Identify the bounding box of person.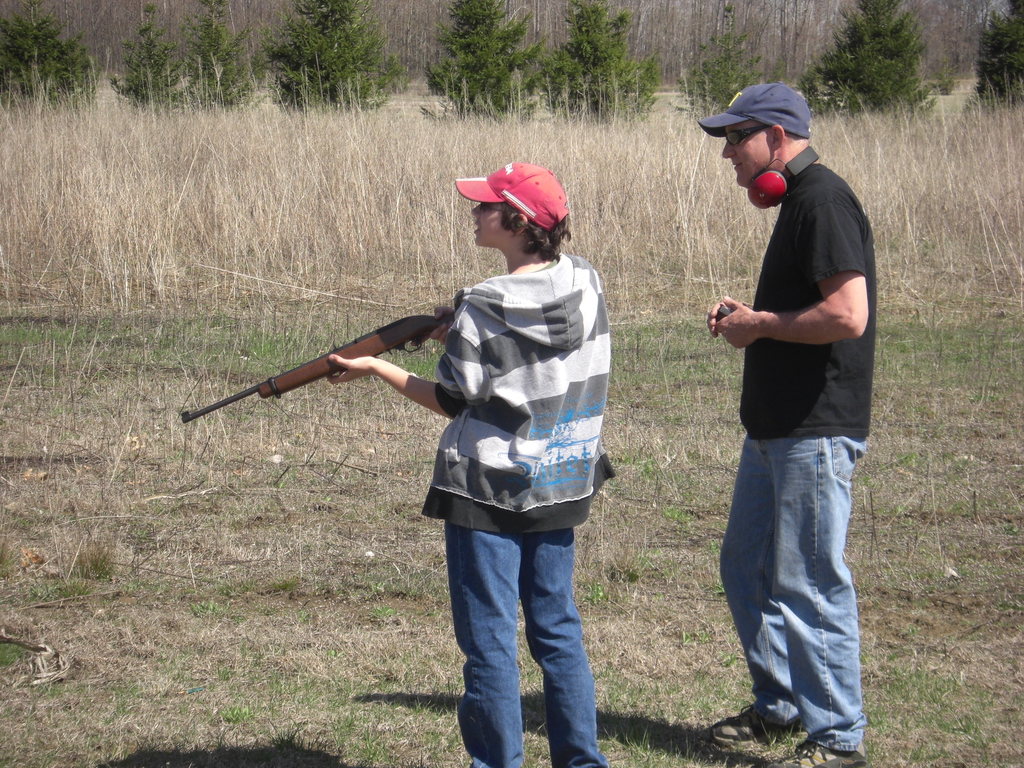
x1=379, y1=162, x2=622, y2=742.
